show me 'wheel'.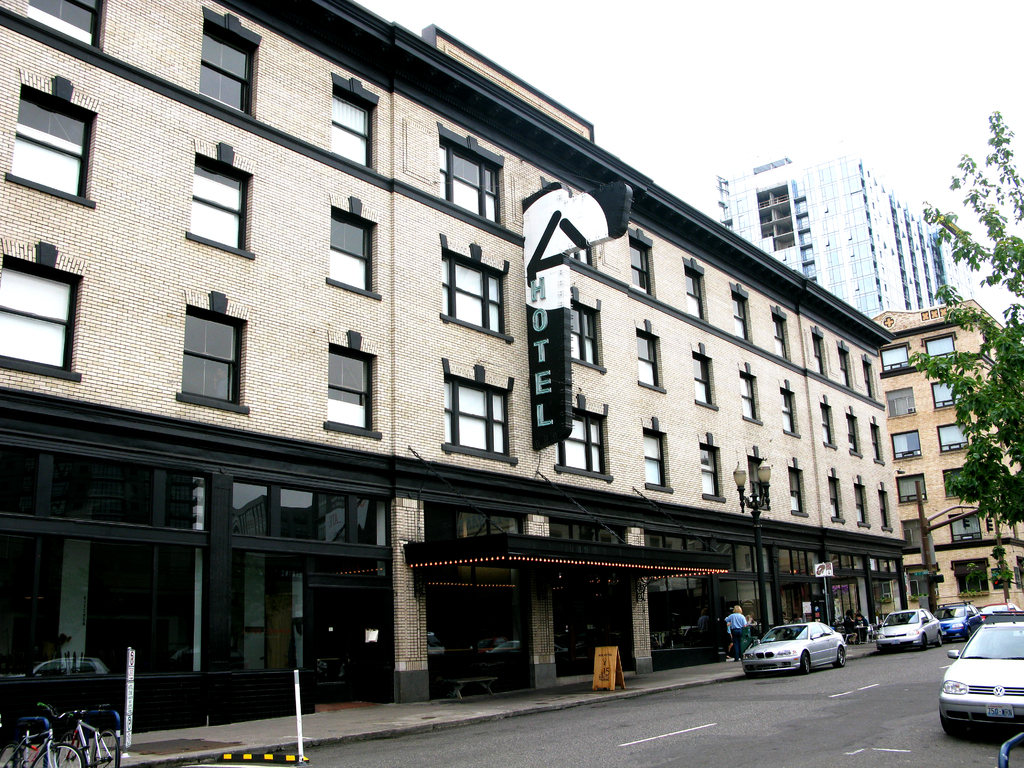
'wheel' is here: [28, 742, 83, 767].
